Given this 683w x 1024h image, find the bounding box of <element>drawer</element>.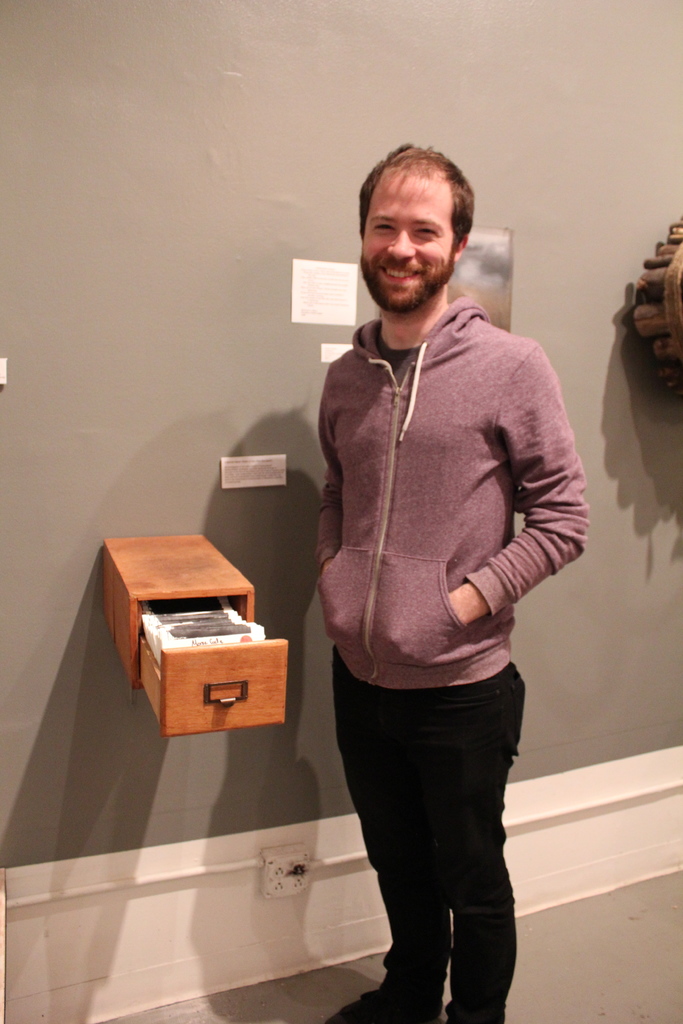
bbox=[139, 642, 286, 736].
